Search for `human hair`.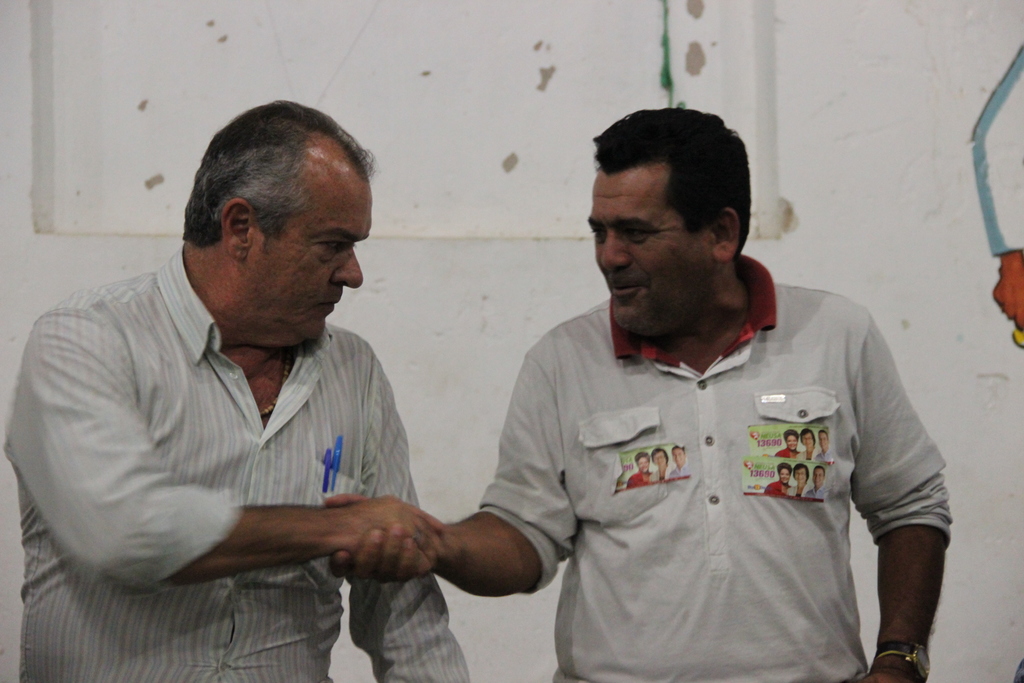
Found at Rect(593, 114, 760, 279).
